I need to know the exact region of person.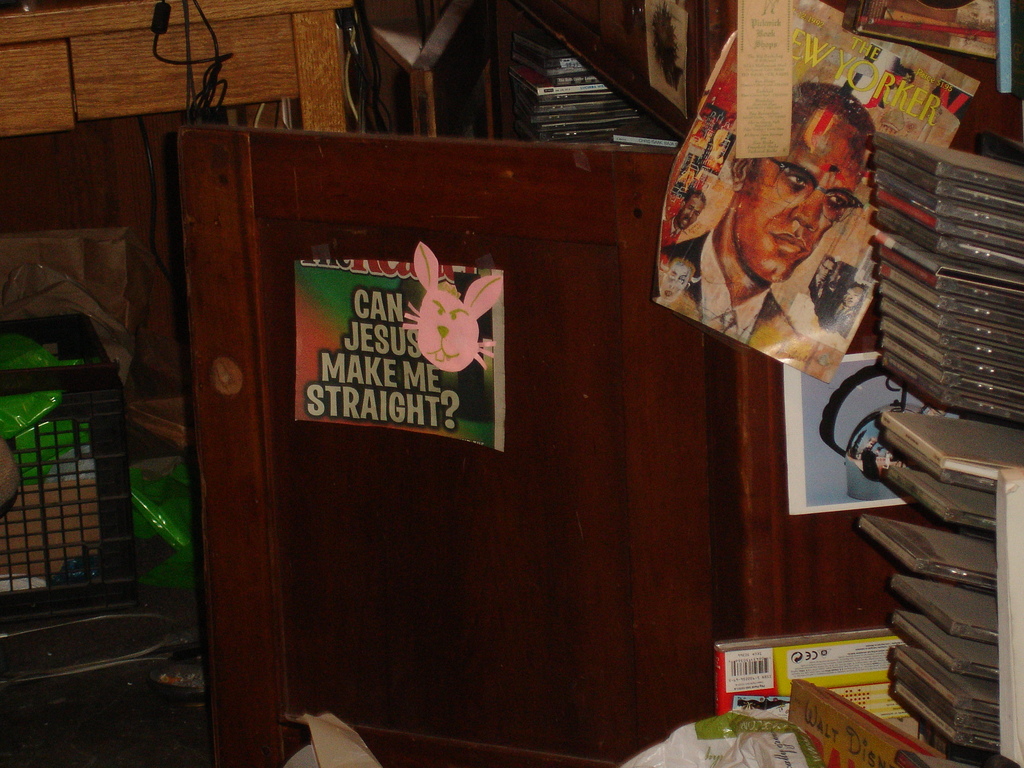
Region: bbox(828, 283, 868, 343).
